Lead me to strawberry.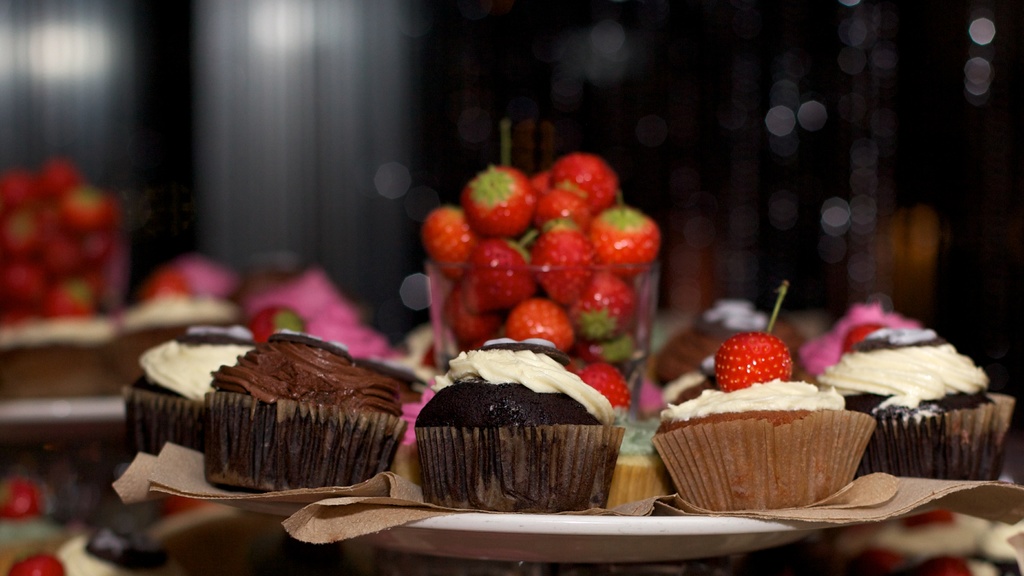
Lead to 0 550 67 575.
